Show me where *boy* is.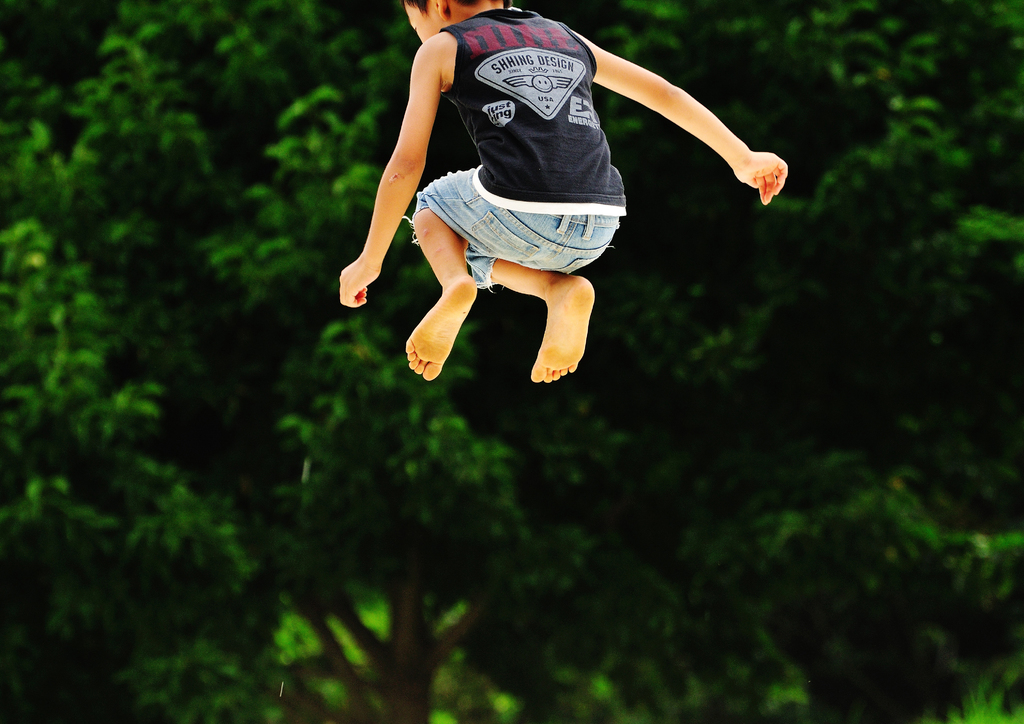
*boy* is at rect(342, 22, 769, 381).
